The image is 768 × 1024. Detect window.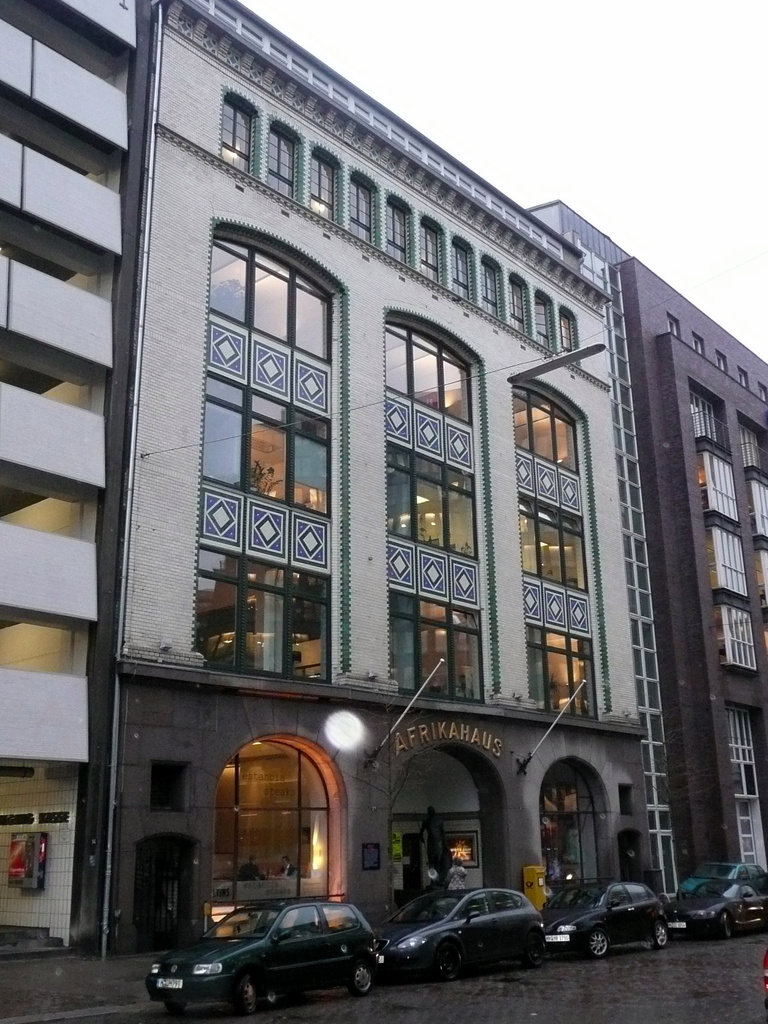
Detection: {"x1": 537, "y1": 287, "x2": 558, "y2": 350}.
